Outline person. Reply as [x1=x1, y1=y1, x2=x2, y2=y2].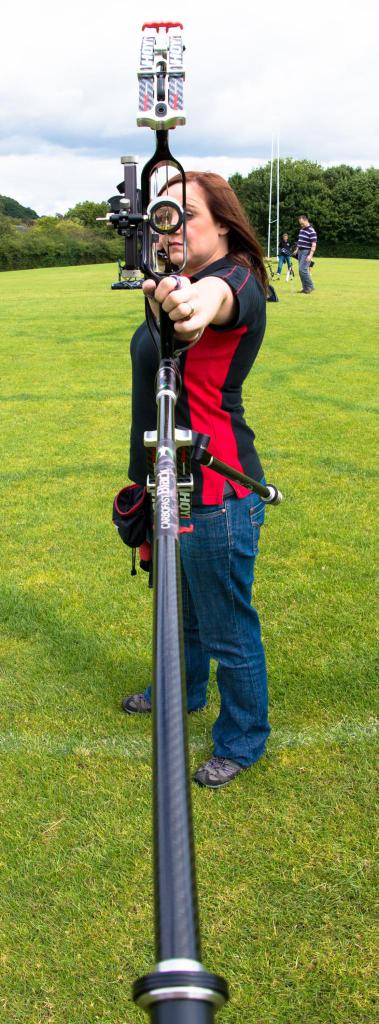
[x1=110, y1=102, x2=264, y2=729].
